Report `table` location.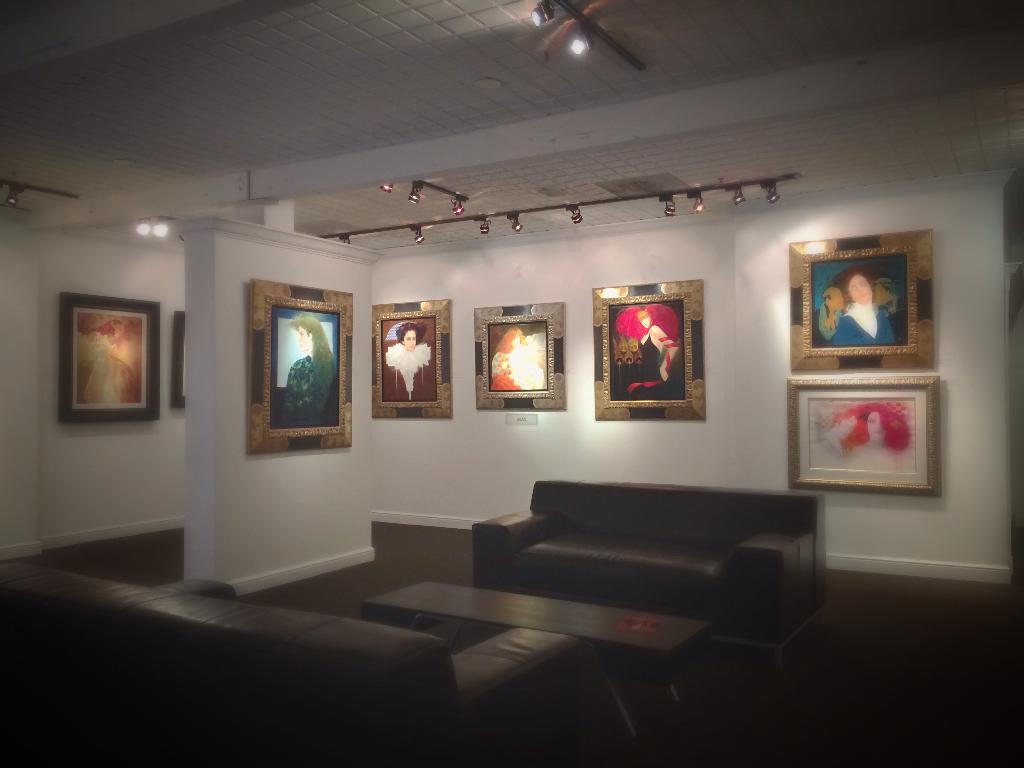
Report: [361,584,711,748].
